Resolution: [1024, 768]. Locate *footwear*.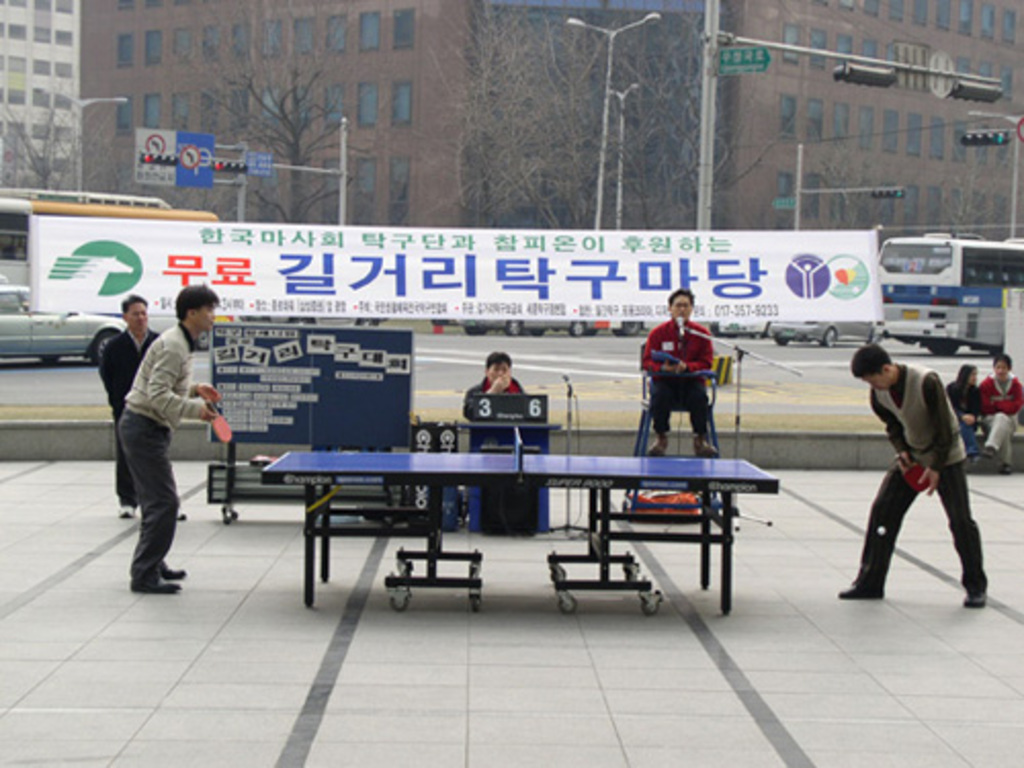
{"x1": 119, "y1": 502, "x2": 139, "y2": 520}.
